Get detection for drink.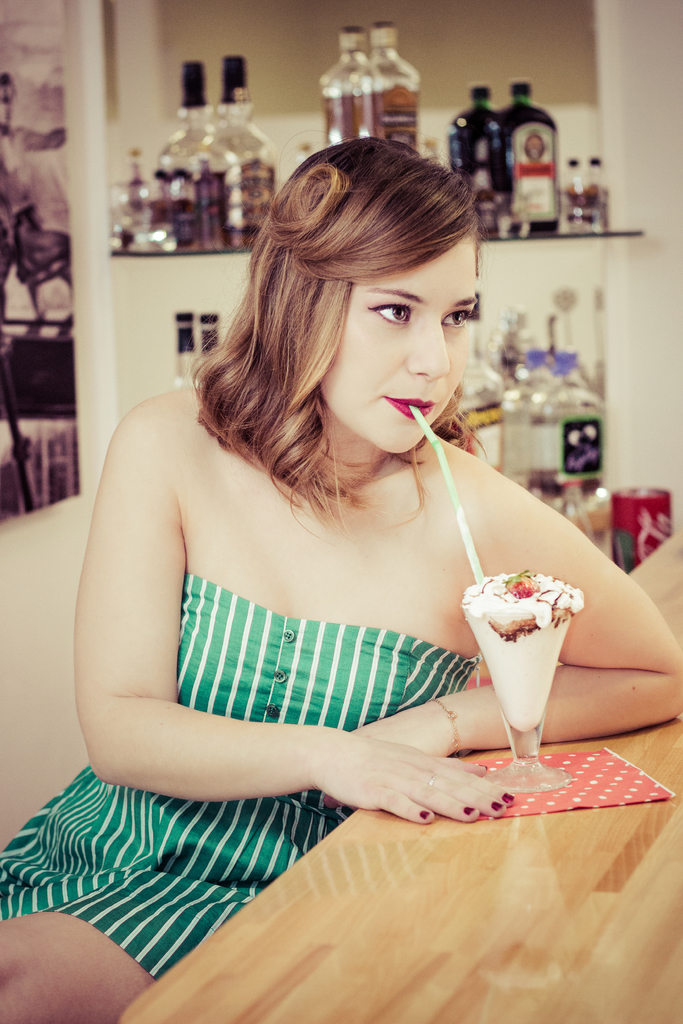
Detection: select_region(463, 564, 589, 751).
